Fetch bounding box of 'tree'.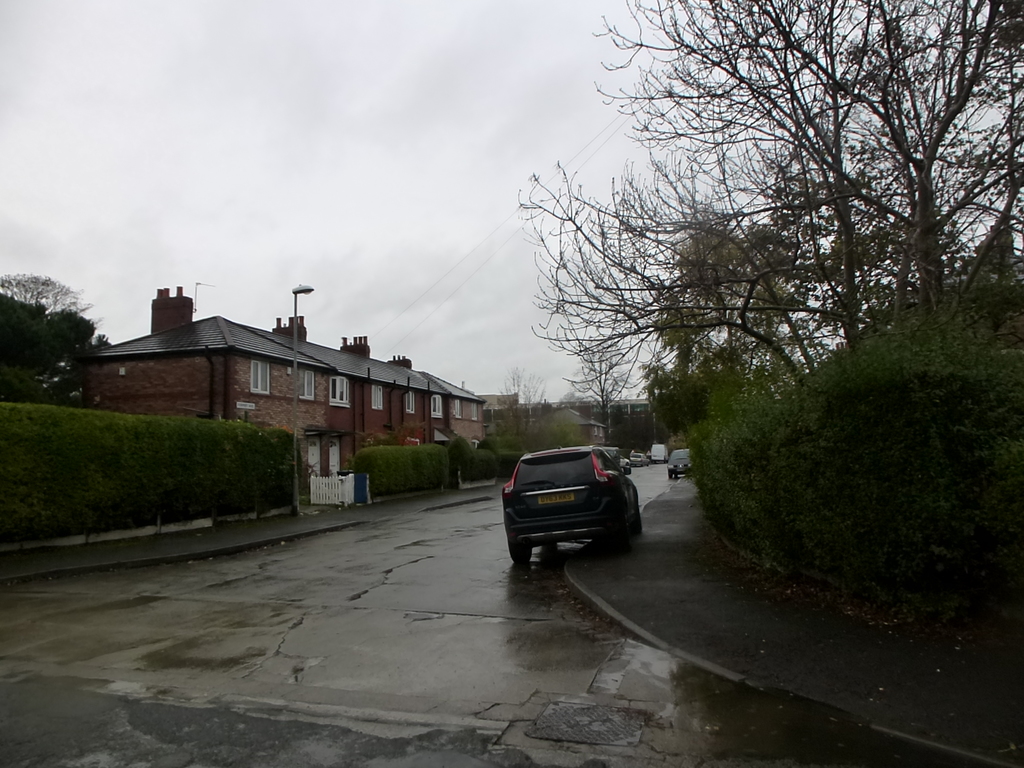
Bbox: 0:268:123:399.
